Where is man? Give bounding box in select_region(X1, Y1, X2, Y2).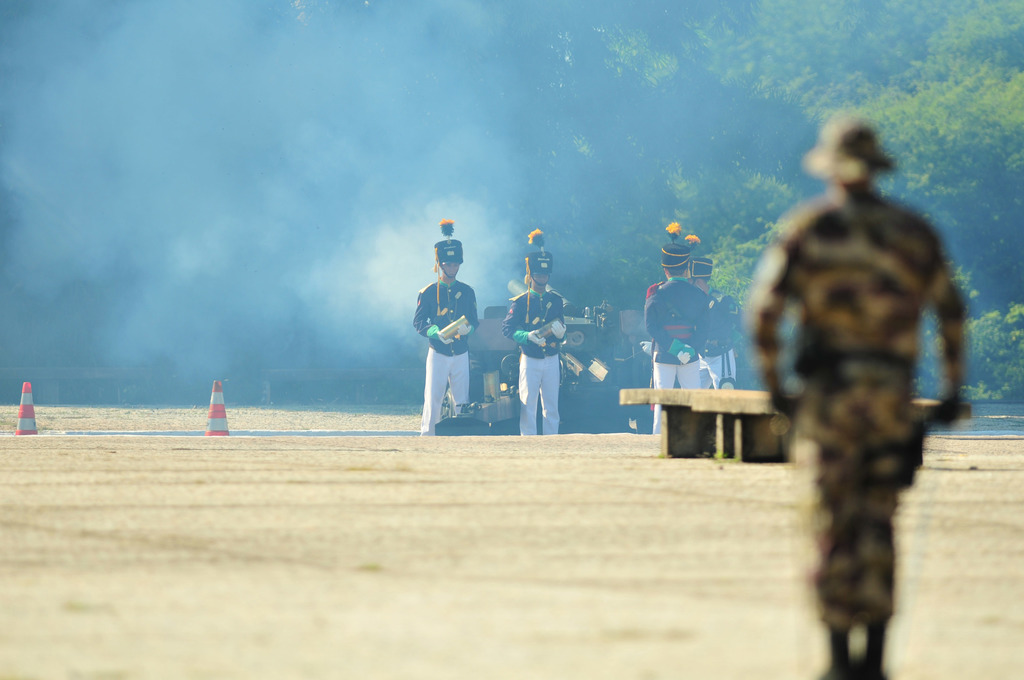
select_region(688, 236, 753, 391).
